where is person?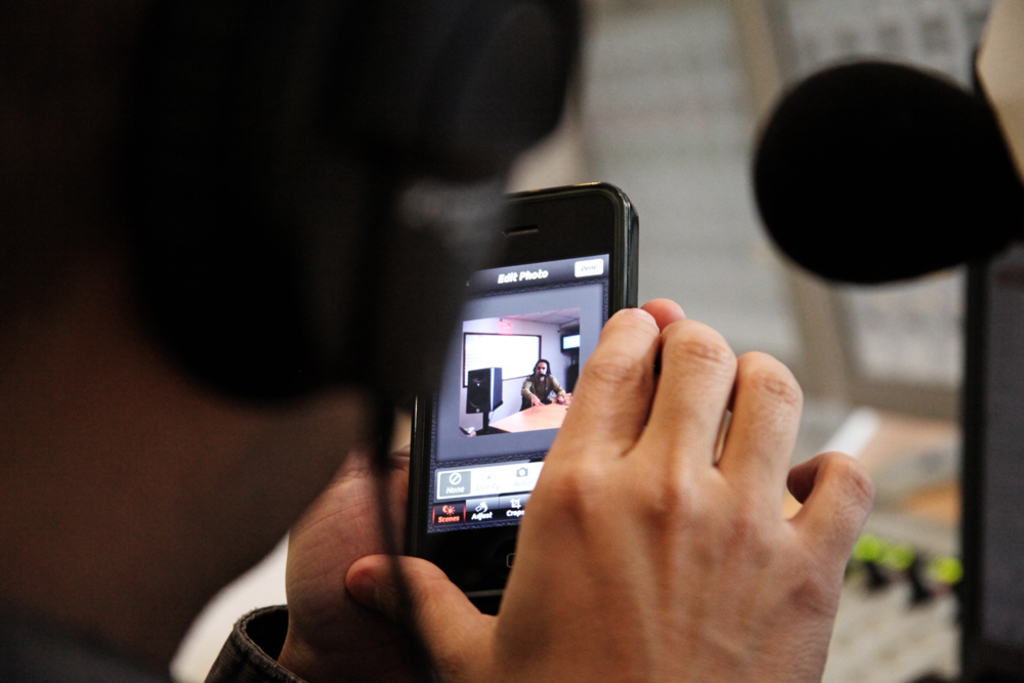
(0, 0, 872, 682).
